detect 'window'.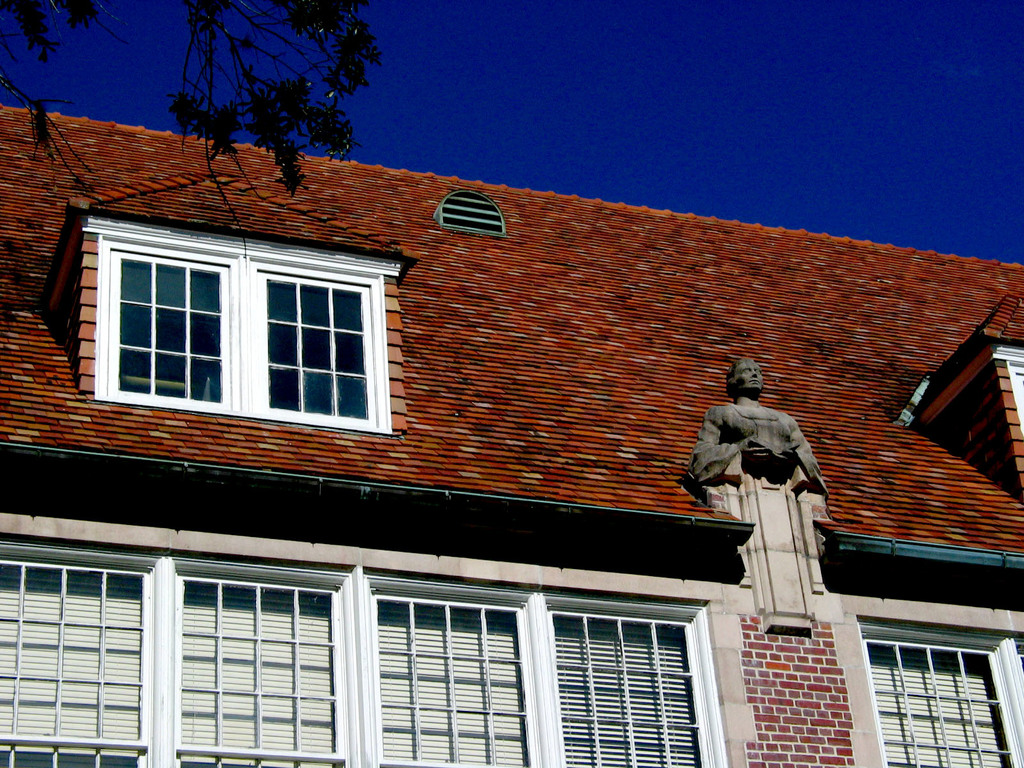
Detected at Rect(76, 212, 401, 438).
